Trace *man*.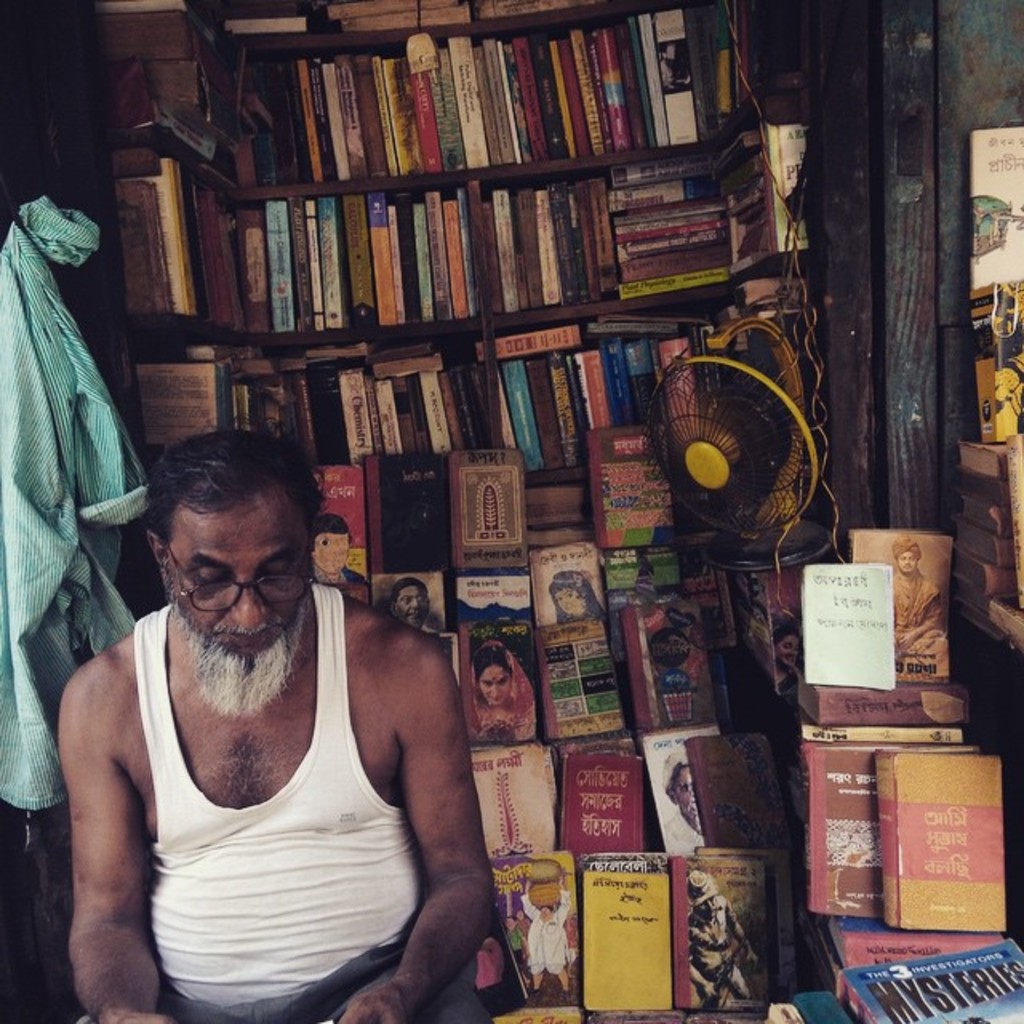
Traced to [522, 874, 576, 1002].
